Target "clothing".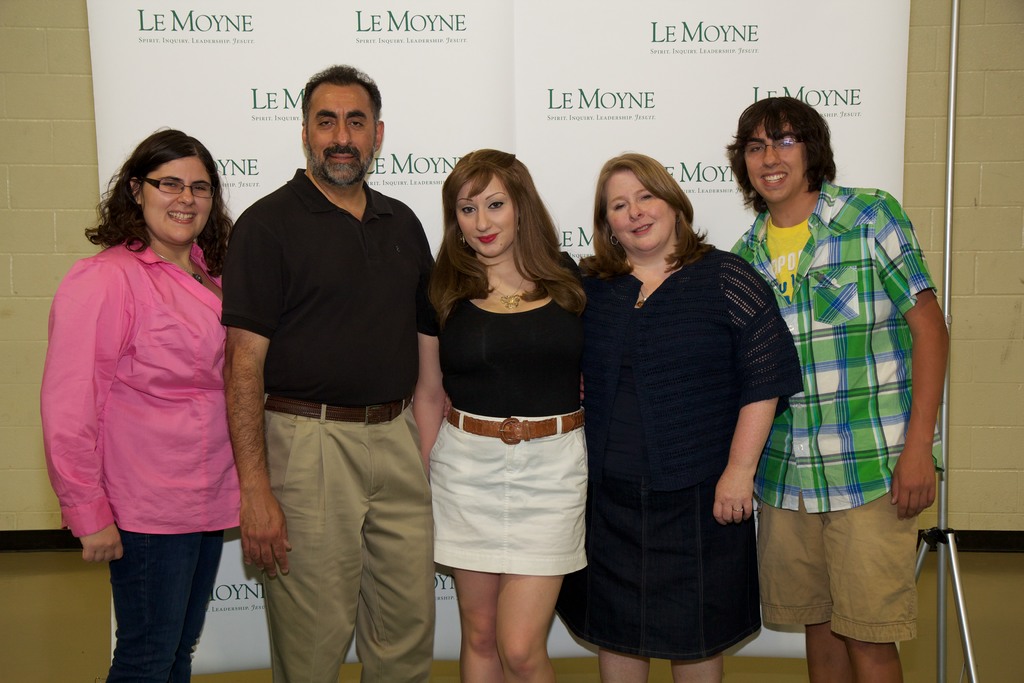
Target region: bbox=[561, 236, 803, 670].
